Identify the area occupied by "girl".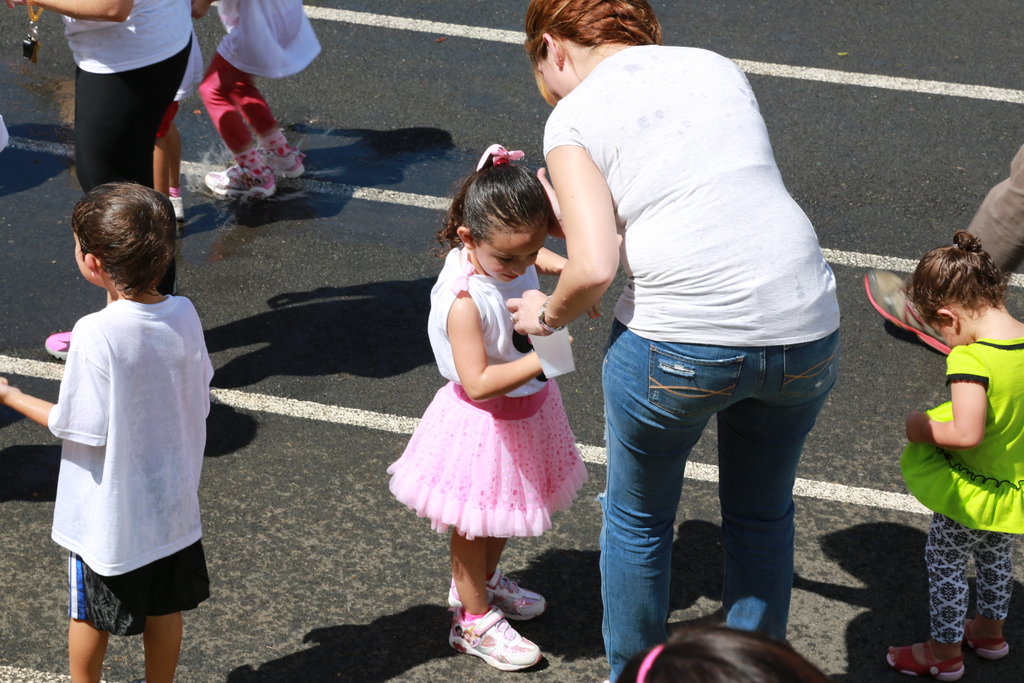
Area: (left=190, top=0, right=320, bottom=201).
